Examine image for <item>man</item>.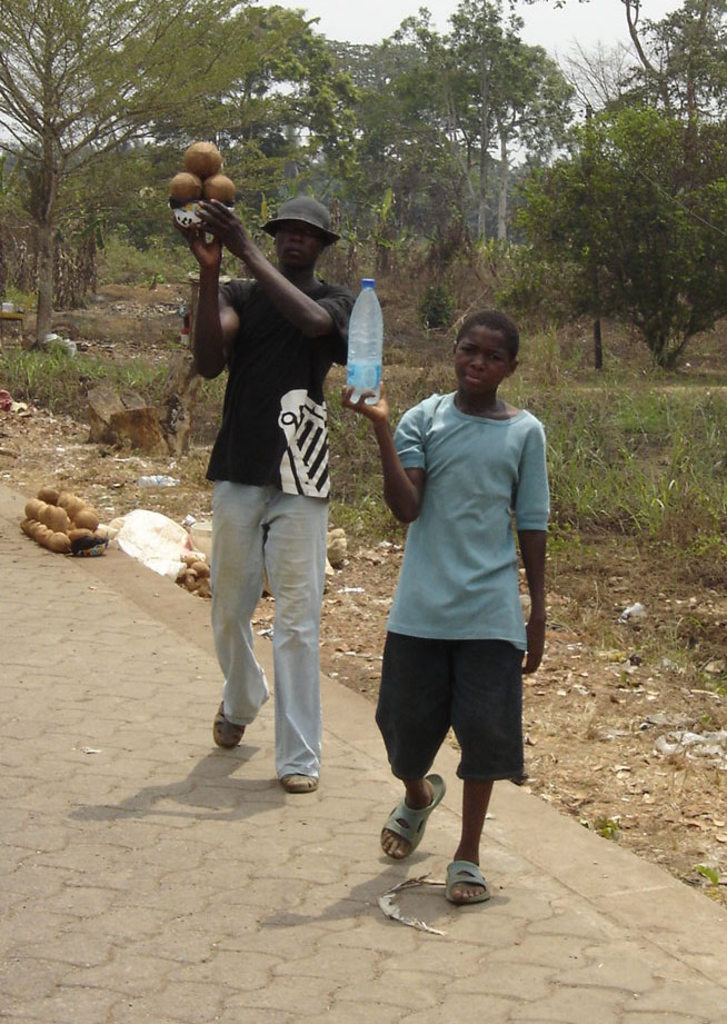
Examination result: <box>175,158,375,783</box>.
